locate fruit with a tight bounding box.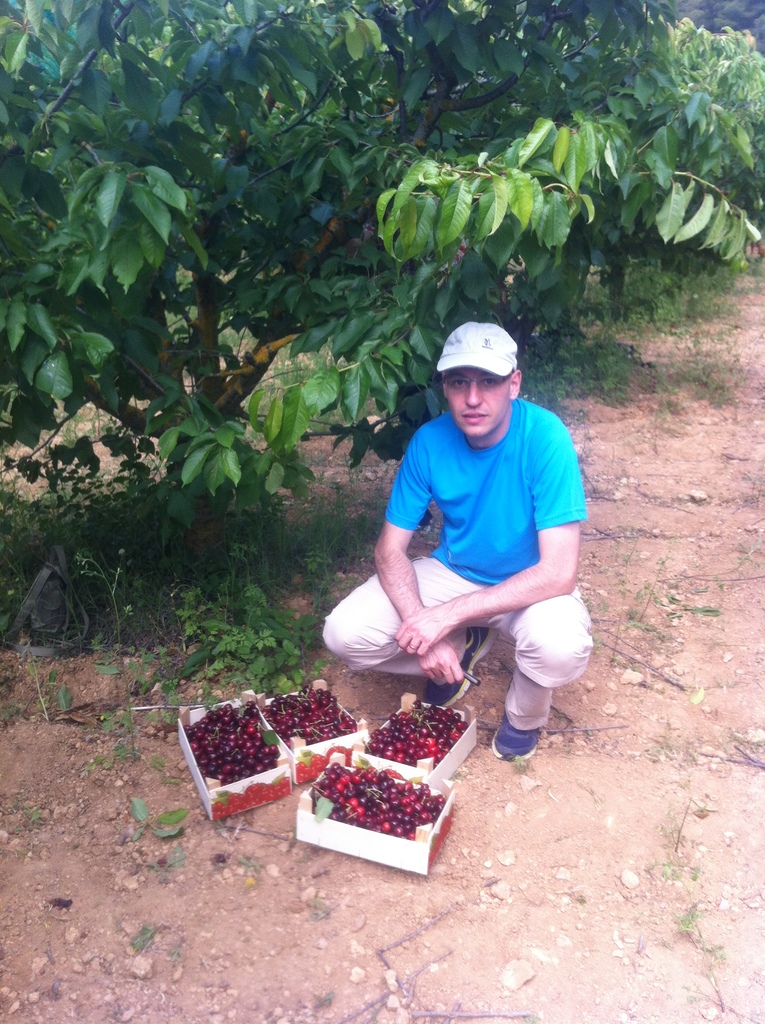
box=[345, 795, 359, 809].
